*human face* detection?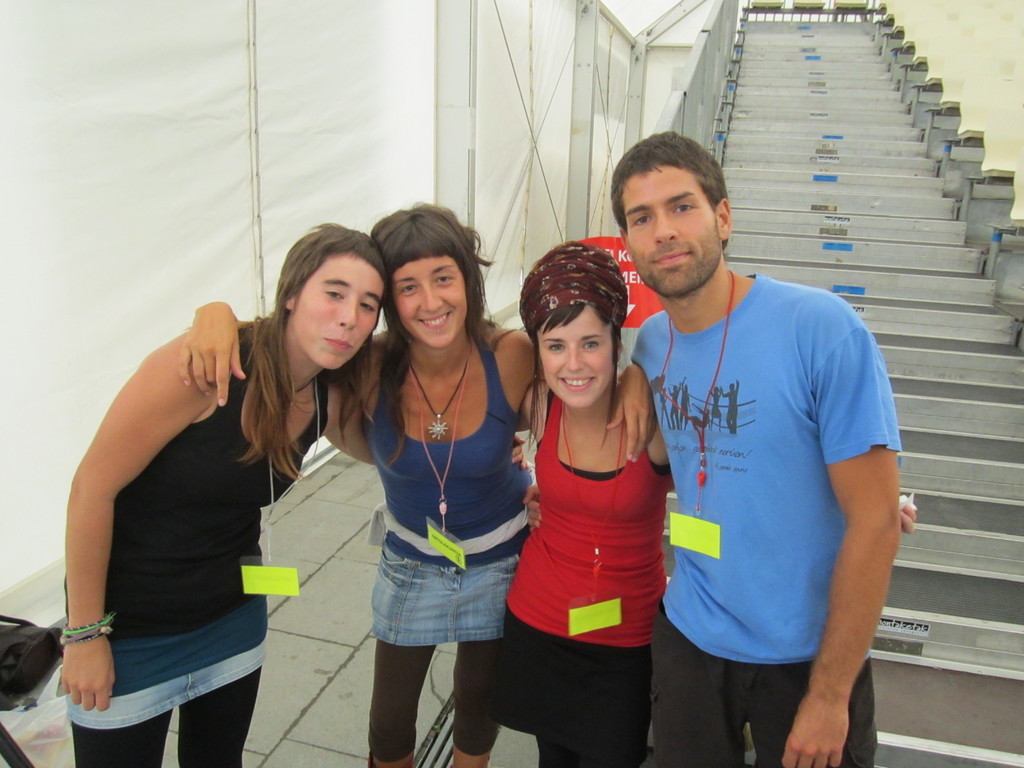
(x1=620, y1=160, x2=721, y2=296)
